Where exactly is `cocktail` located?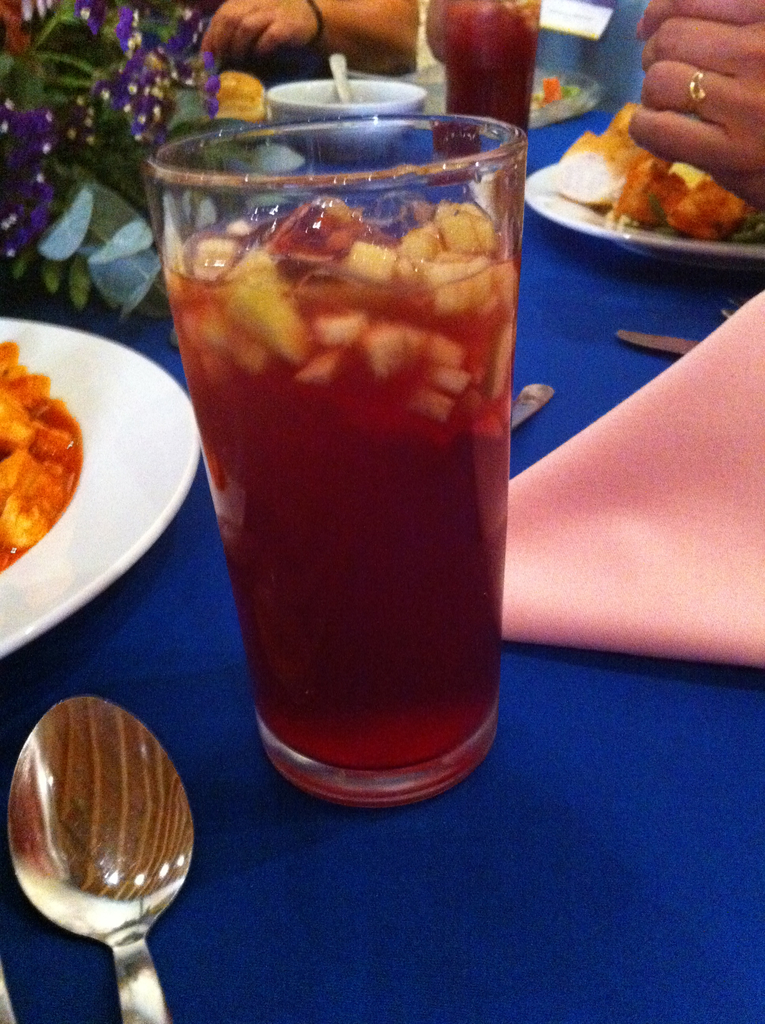
Its bounding box is [151,104,522,803].
